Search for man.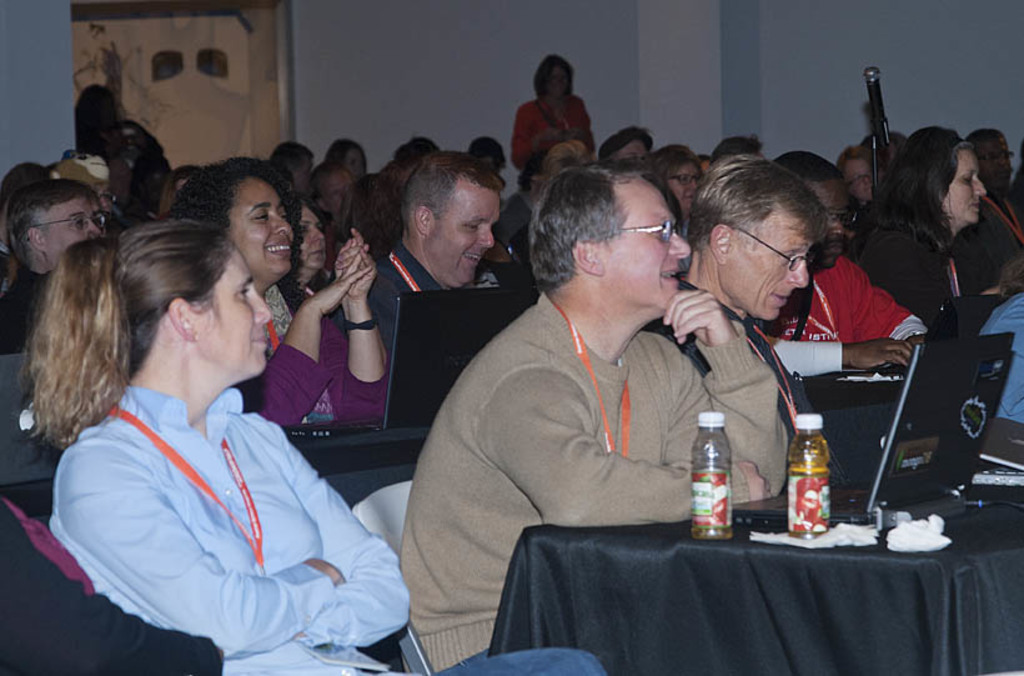
Found at locate(363, 154, 505, 341).
